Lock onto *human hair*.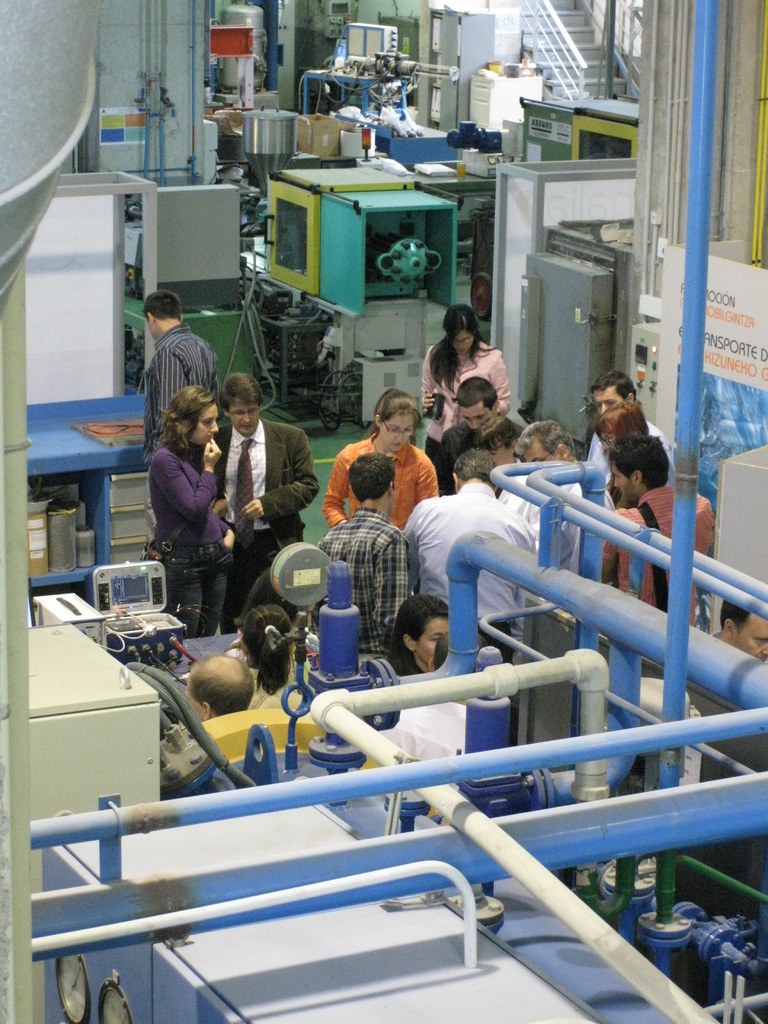
Locked: Rect(141, 292, 180, 316).
